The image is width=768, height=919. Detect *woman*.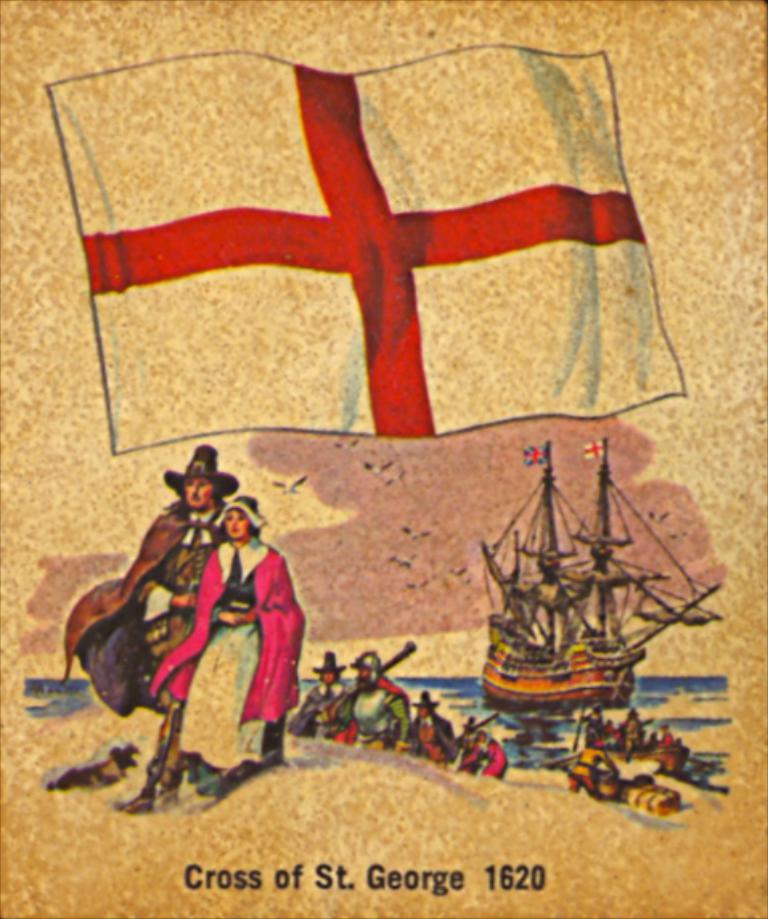
Detection: crop(124, 490, 288, 782).
